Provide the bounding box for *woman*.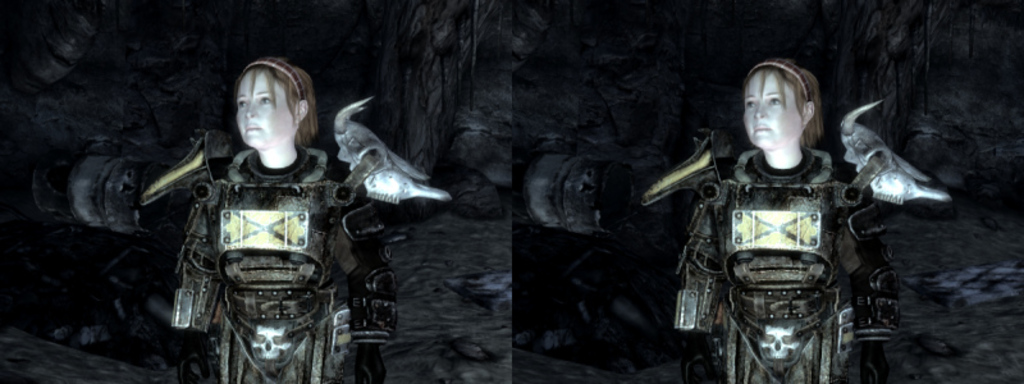
[left=675, top=60, right=908, bottom=383].
